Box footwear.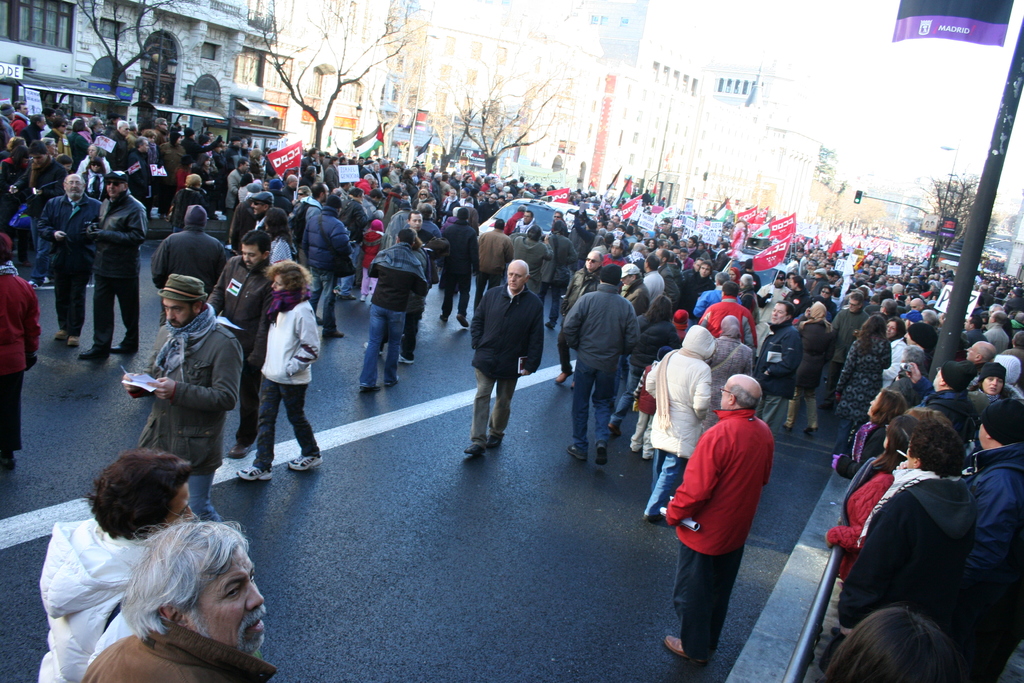
460,314,466,329.
